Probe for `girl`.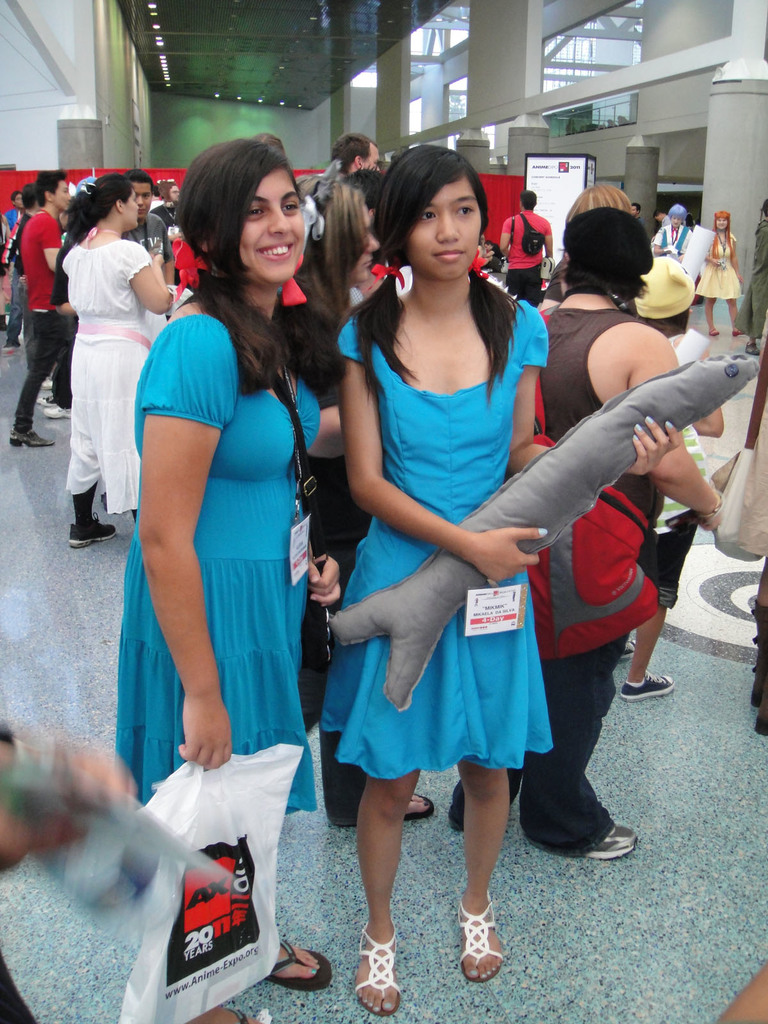
Probe result: bbox=[315, 147, 682, 1015].
